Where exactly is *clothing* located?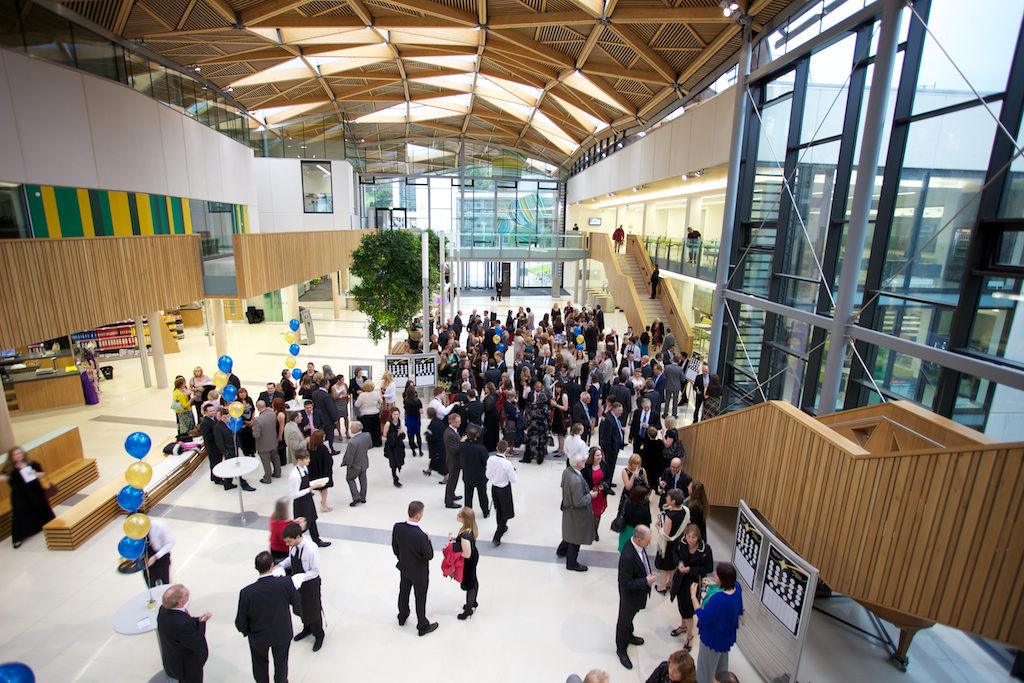
Its bounding box is region(552, 307, 561, 323).
